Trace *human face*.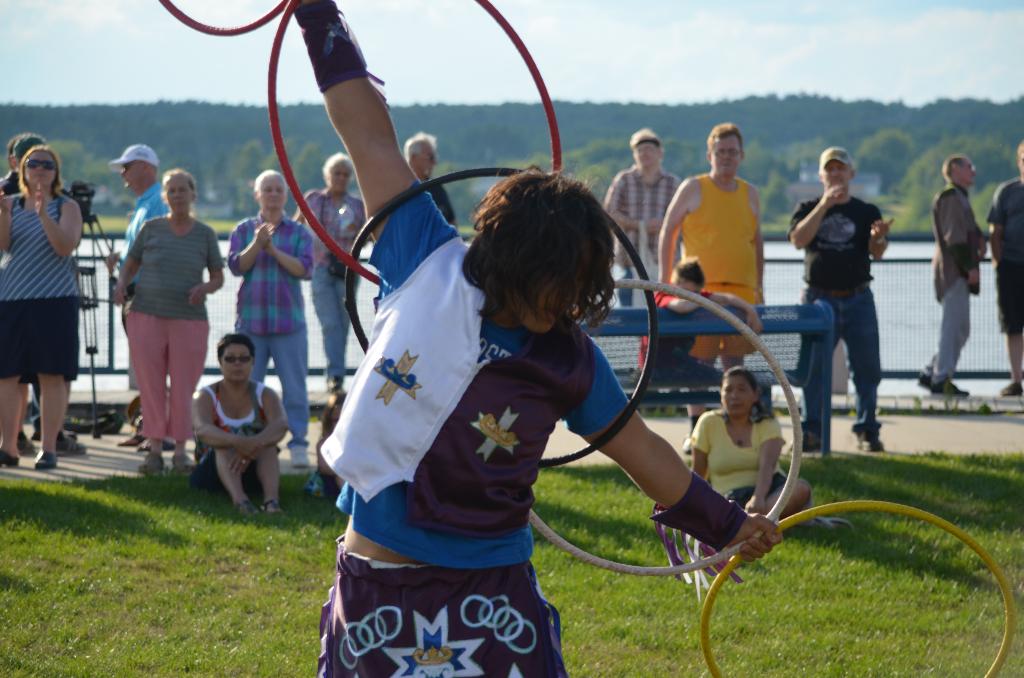
Traced to l=712, t=133, r=743, b=177.
